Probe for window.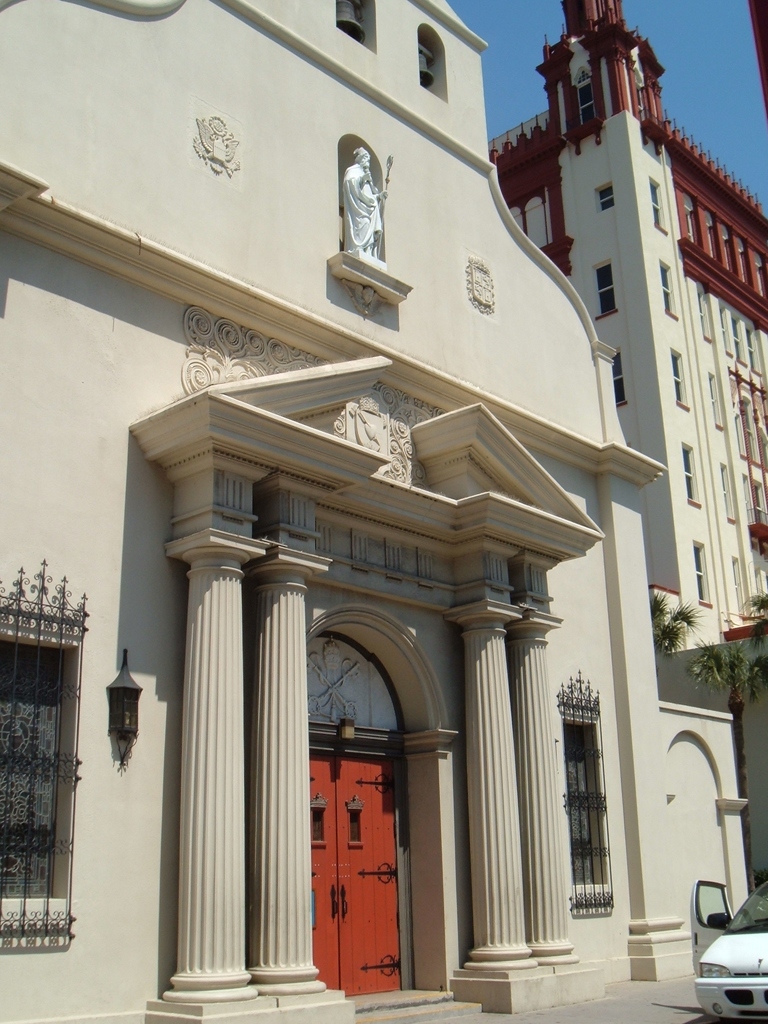
Probe result: bbox(664, 261, 671, 307).
